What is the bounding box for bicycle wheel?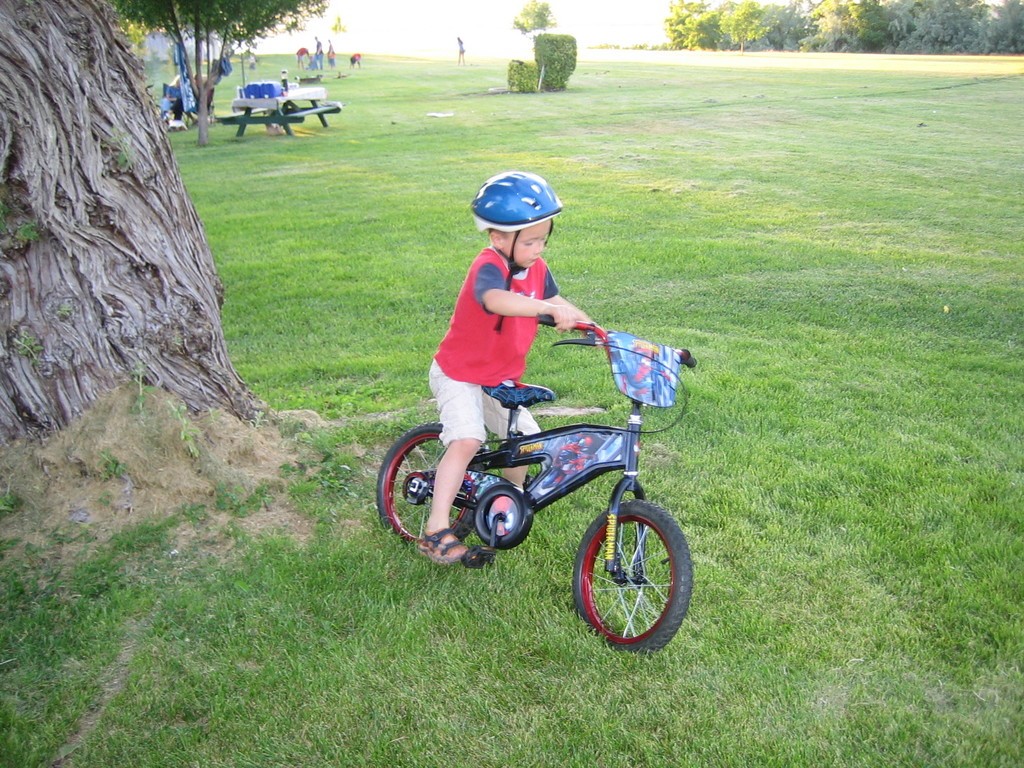
[568,501,686,660].
